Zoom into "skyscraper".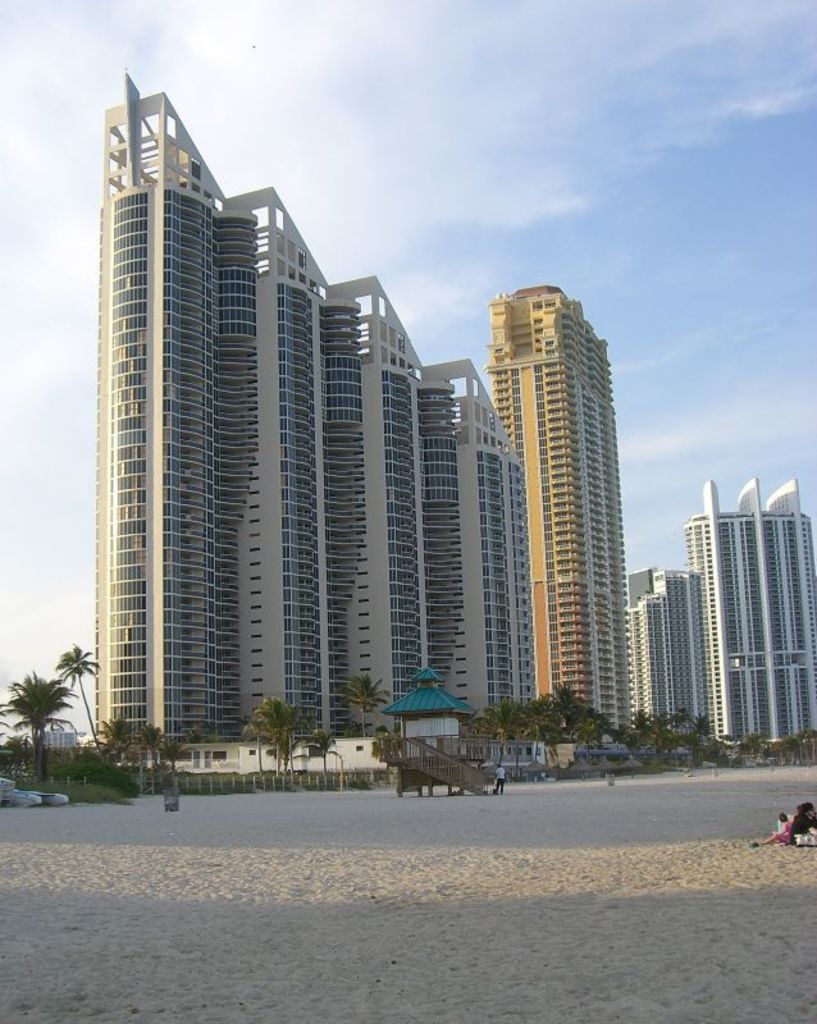
Zoom target: region(415, 352, 539, 728).
